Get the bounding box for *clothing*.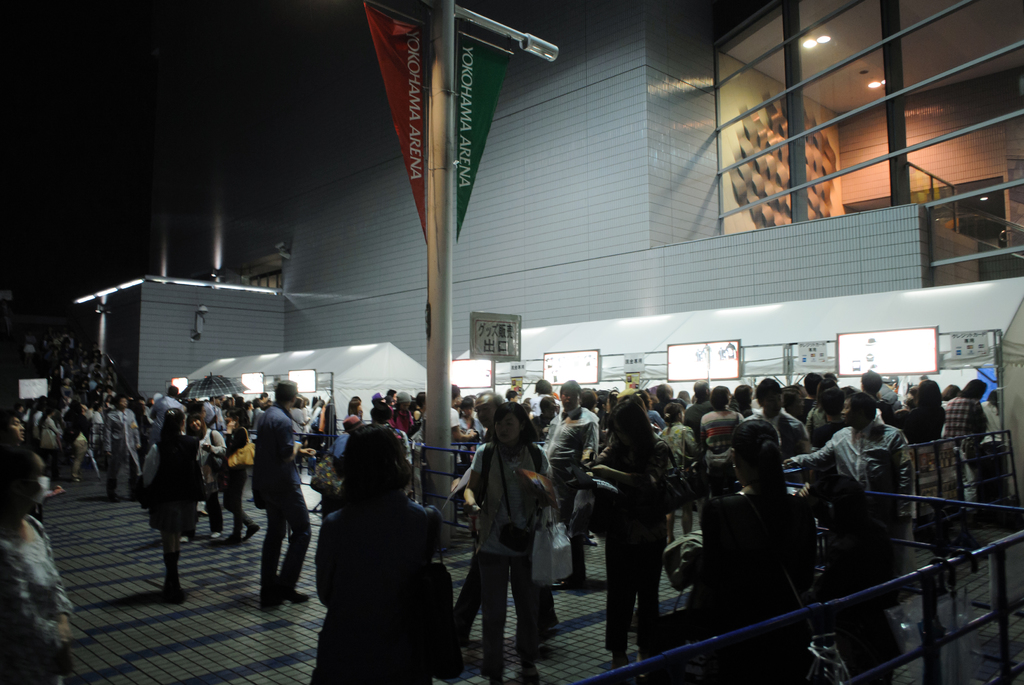
(x1=380, y1=424, x2=412, y2=467).
